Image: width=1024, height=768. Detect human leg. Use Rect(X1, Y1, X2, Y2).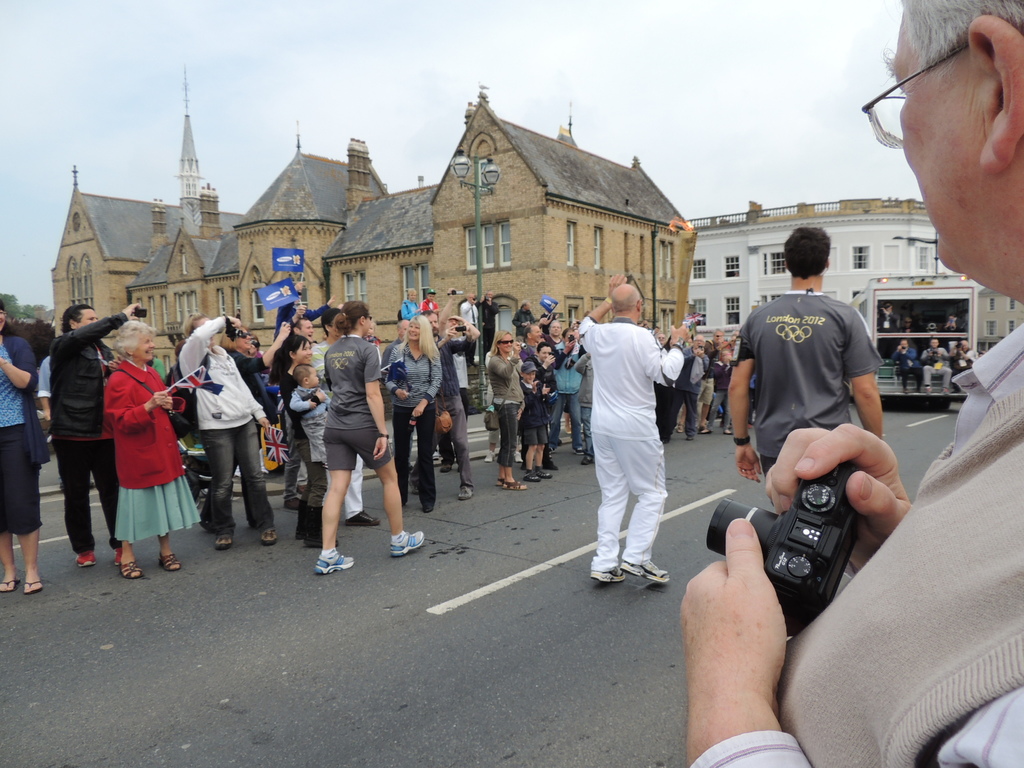
Rect(53, 435, 95, 566).
